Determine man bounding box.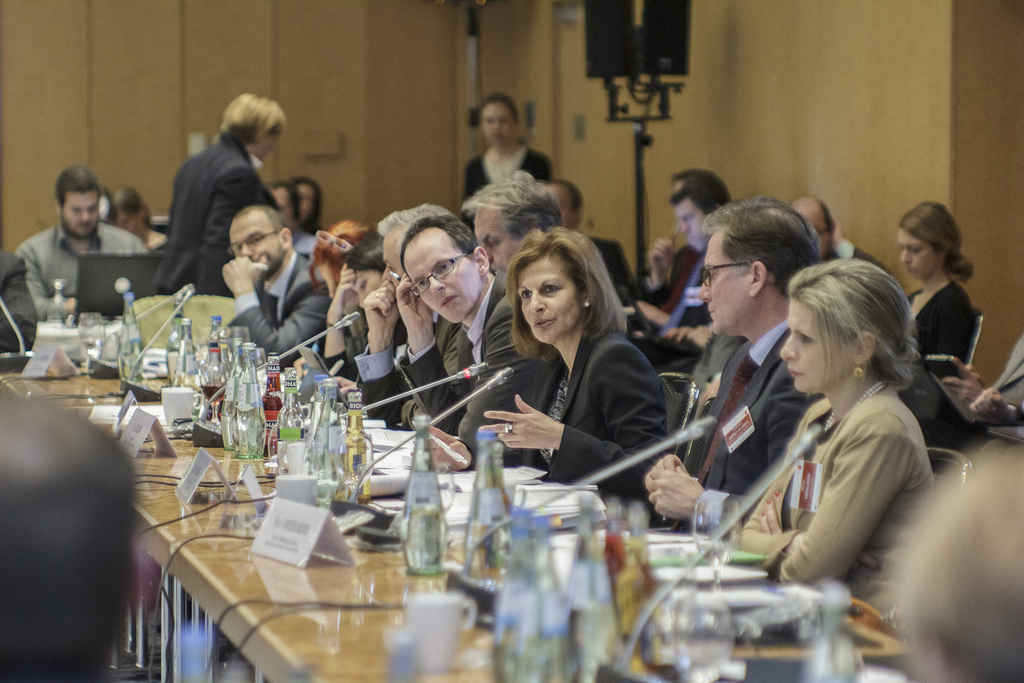
Determined: [260, 179, 317, 253].
